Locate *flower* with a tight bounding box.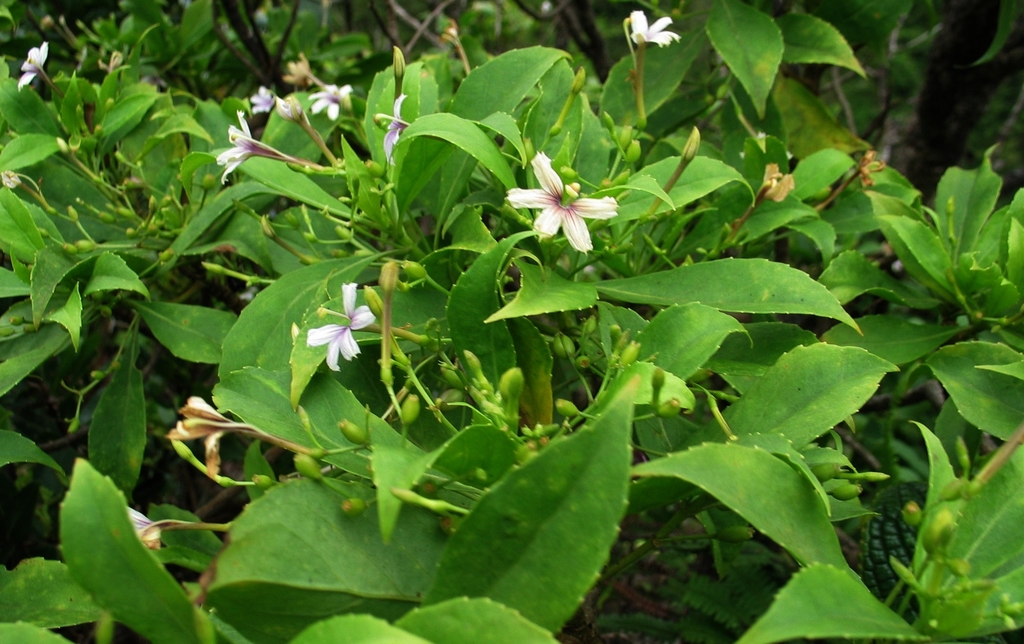
824:480:866:504.
